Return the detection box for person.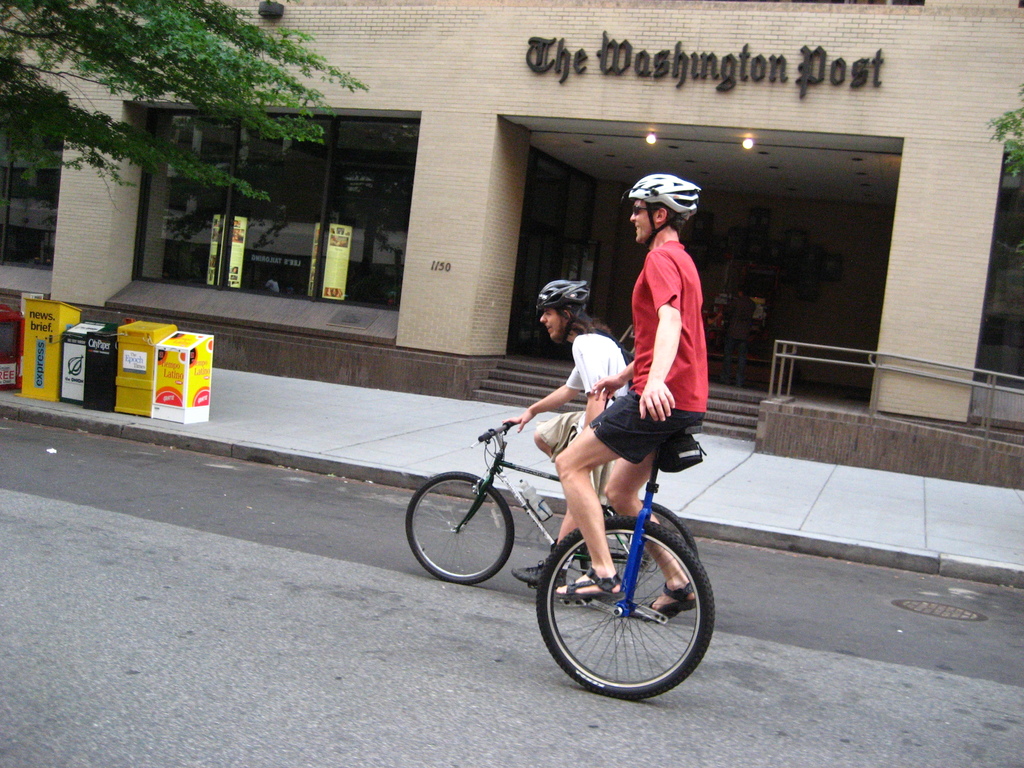
BBox(543, 173, 712, 620).
